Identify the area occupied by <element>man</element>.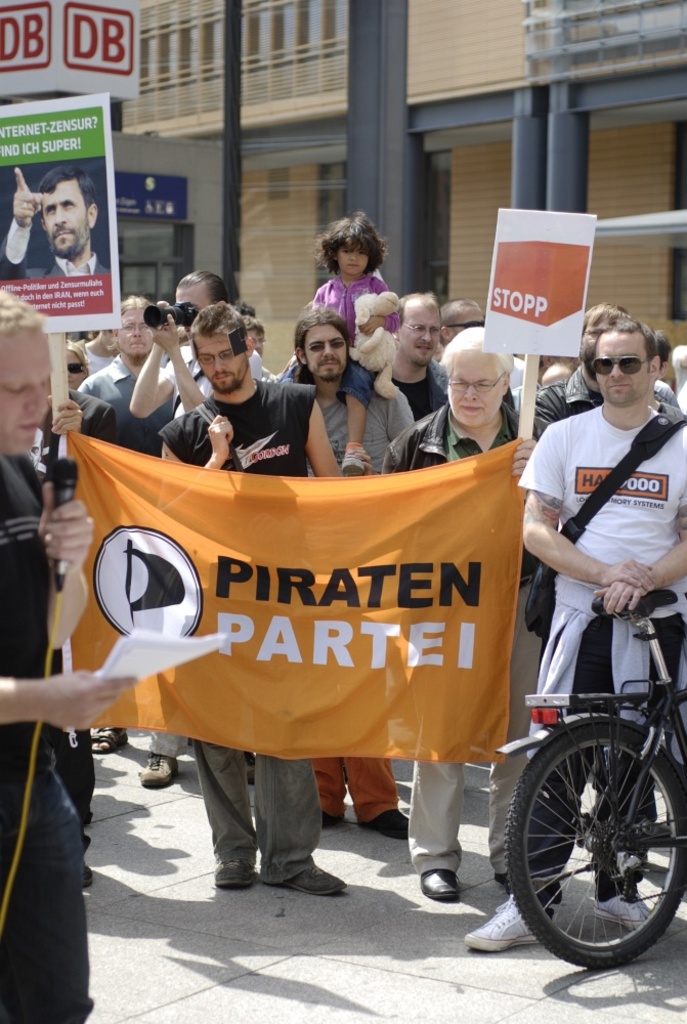
Area: bbox=[241, 315, 265, 354].
